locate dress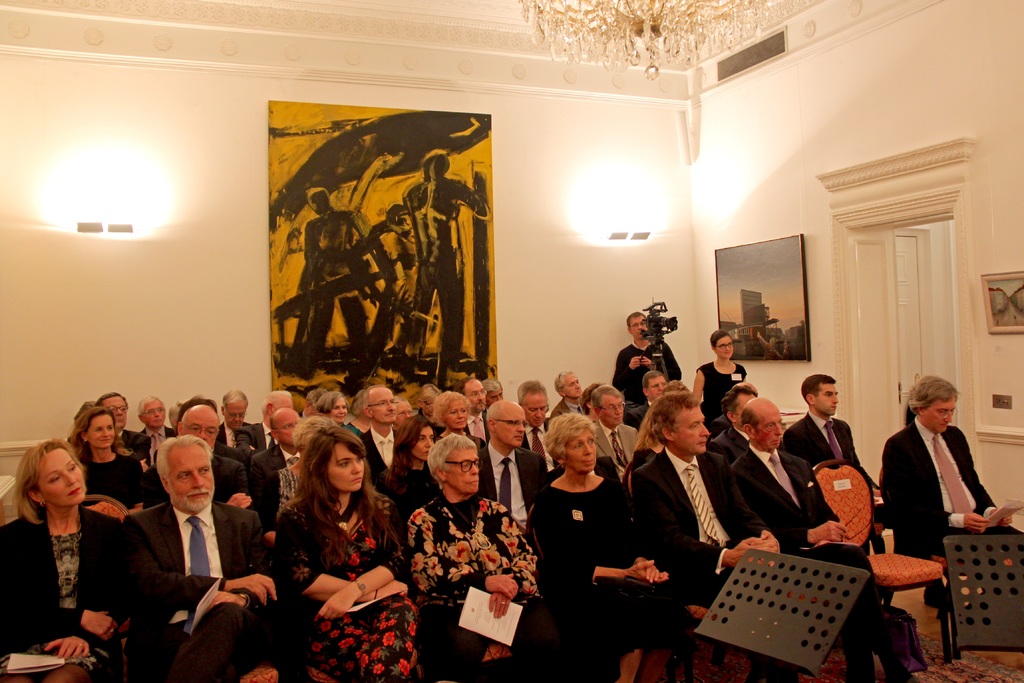
left=0, top=528, right=123, bottom=673
